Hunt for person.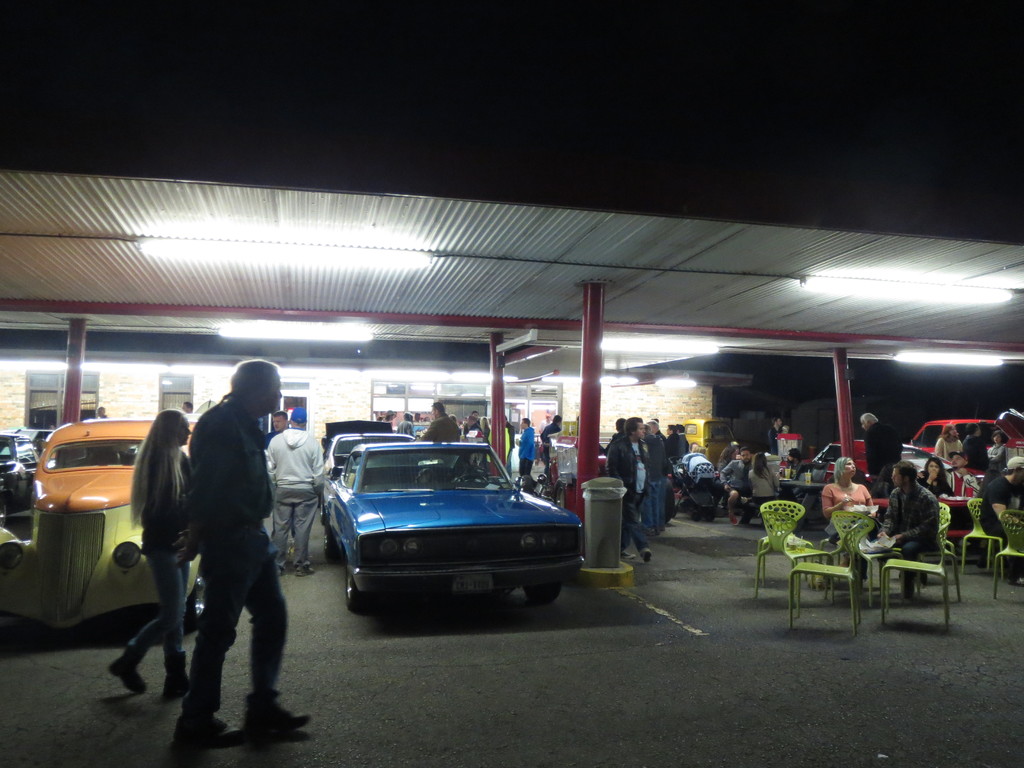
Hunted down at 513/413/540/484.
